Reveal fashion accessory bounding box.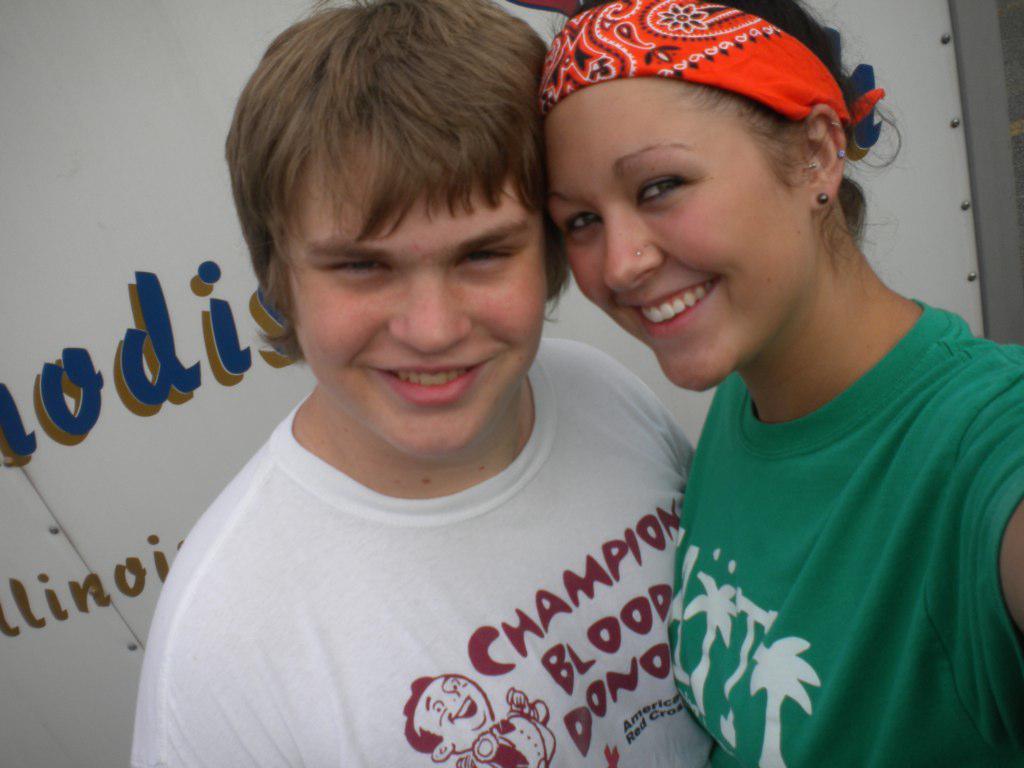
Revealed: box=[800, 160, 824, 176].
